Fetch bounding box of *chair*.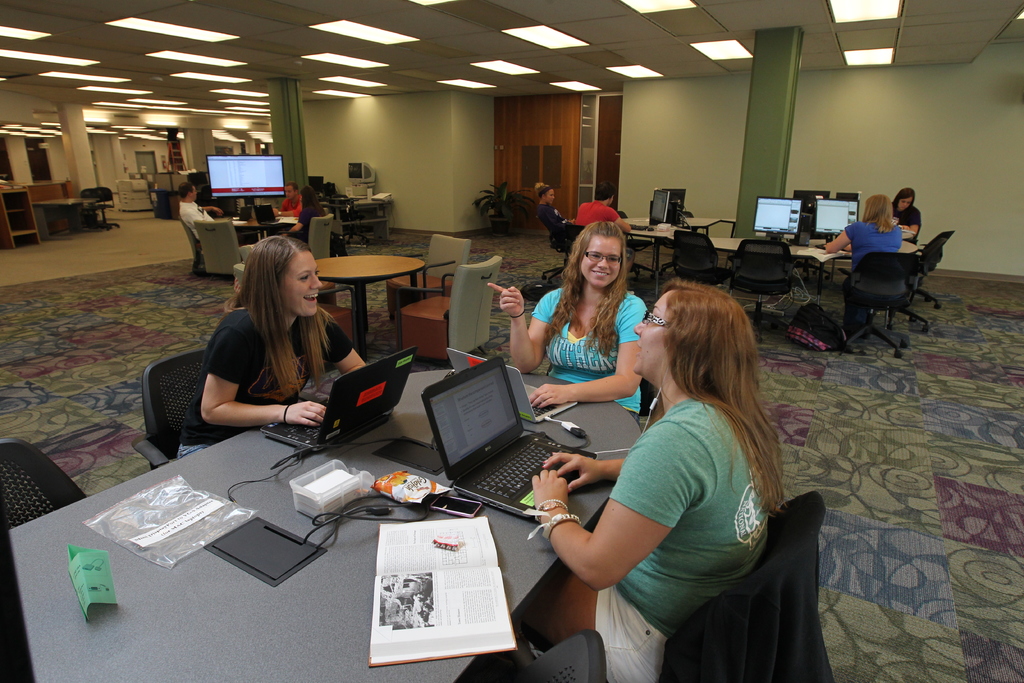
Bbox: select_region(540, 215, 577, 282).
